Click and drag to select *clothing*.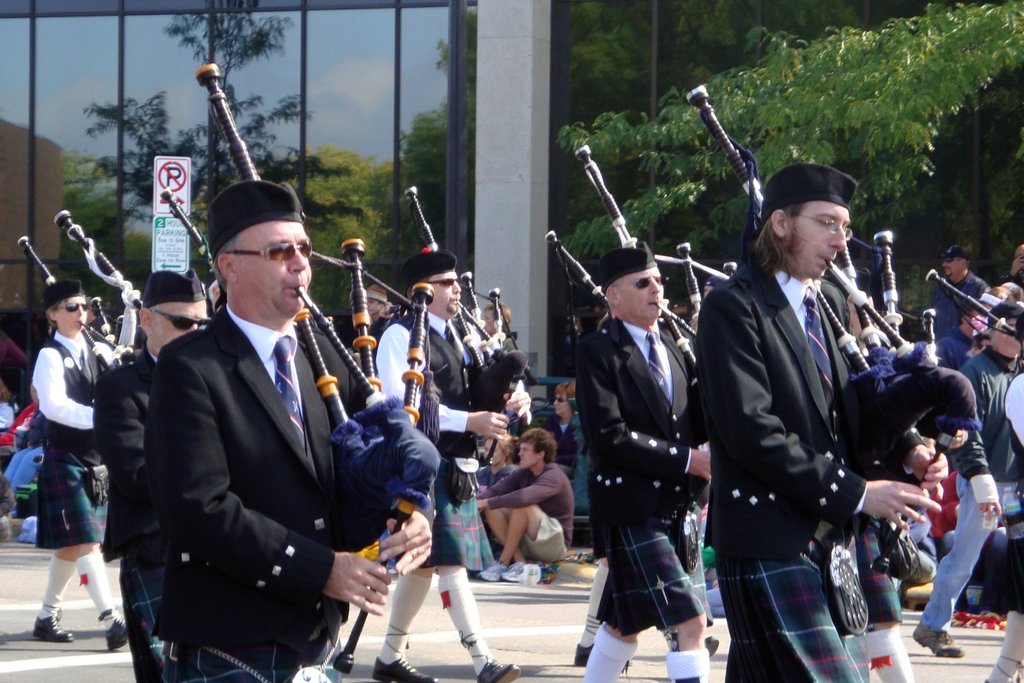
Selection: (left=694, top=249, right=929, bottom=682).
